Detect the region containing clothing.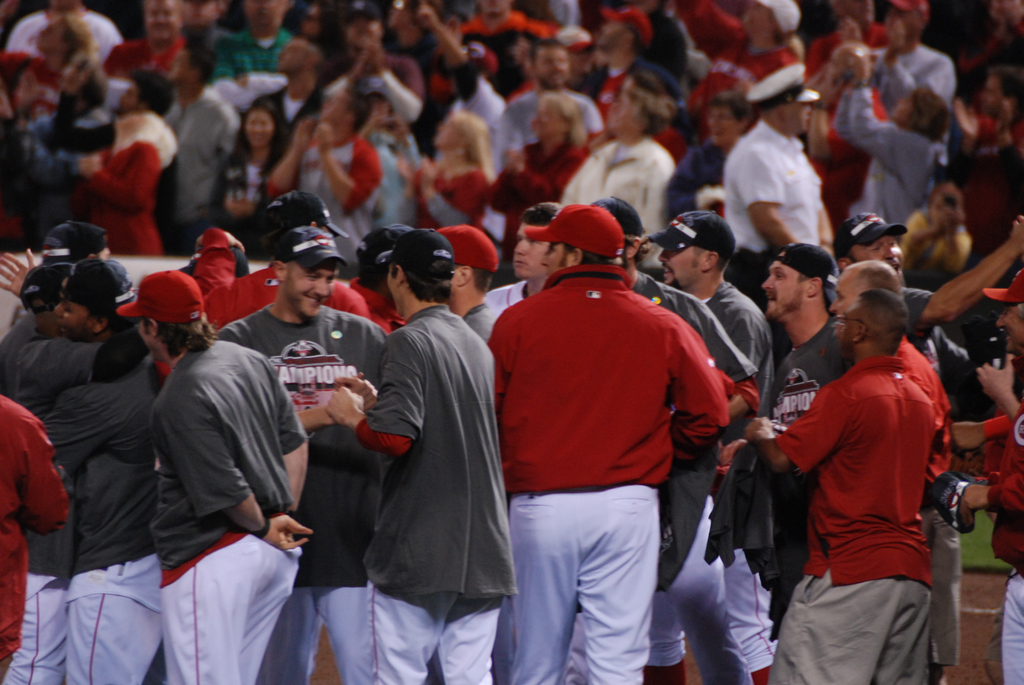
bbox=(852, 92, 945, 238).
